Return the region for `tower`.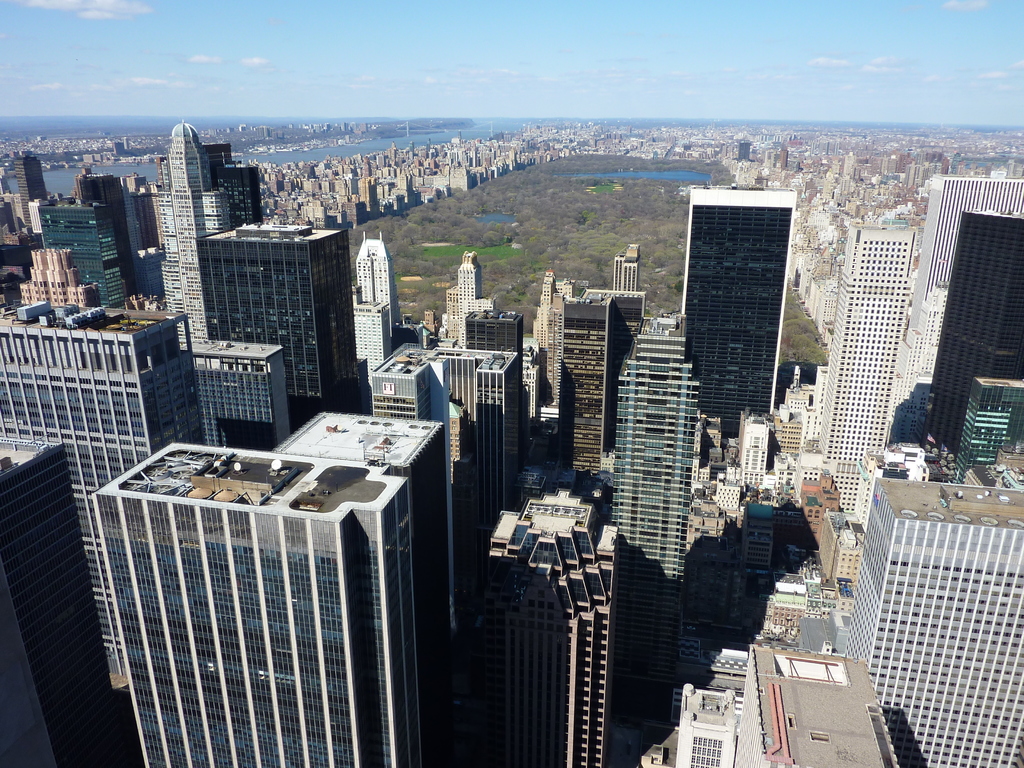
{"left": 90, "top": 436, "right": 436, "bottom": 767}.
